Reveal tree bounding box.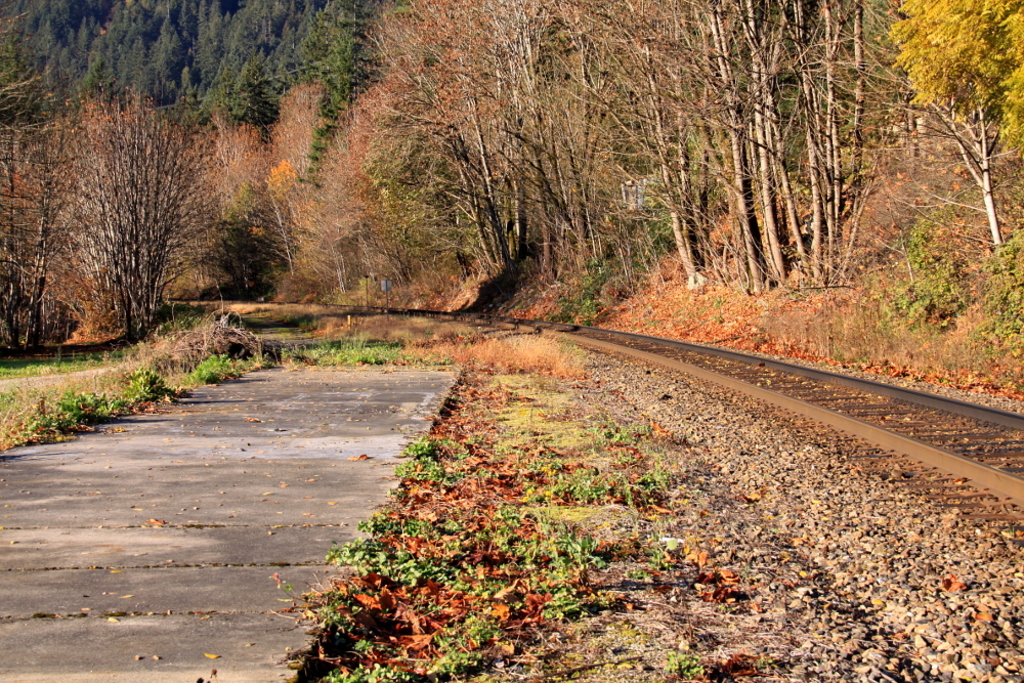
Revealed: <box>721,0,870,307</box>.
